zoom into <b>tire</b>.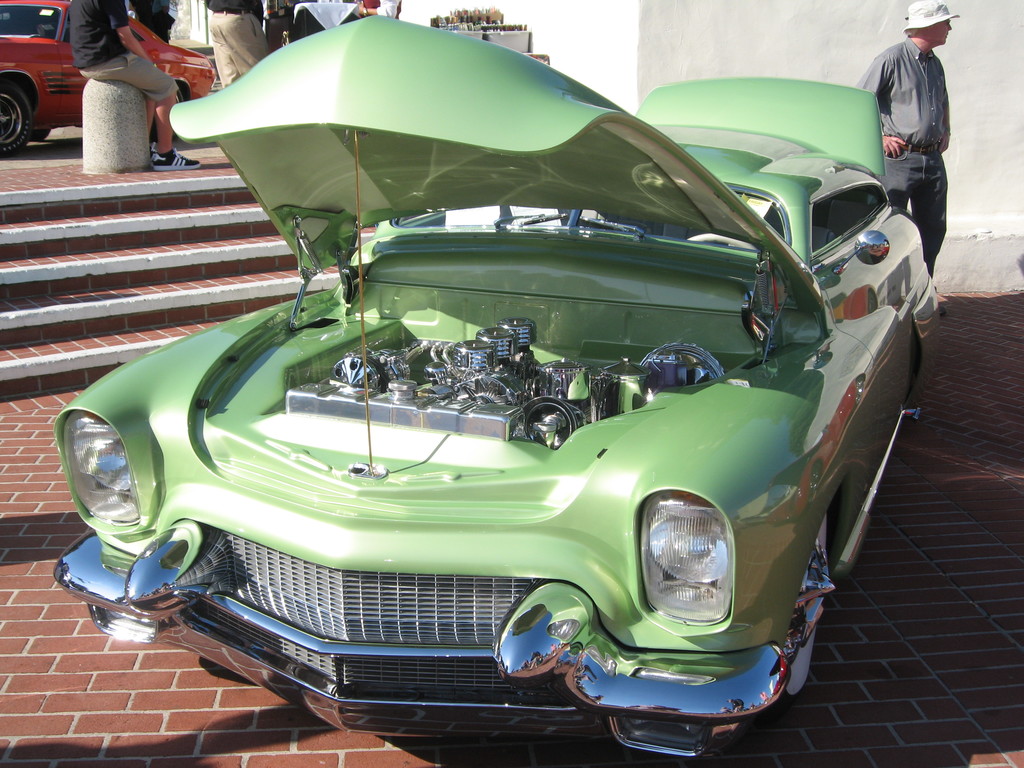
Zoom target: 0 82 31 157.
